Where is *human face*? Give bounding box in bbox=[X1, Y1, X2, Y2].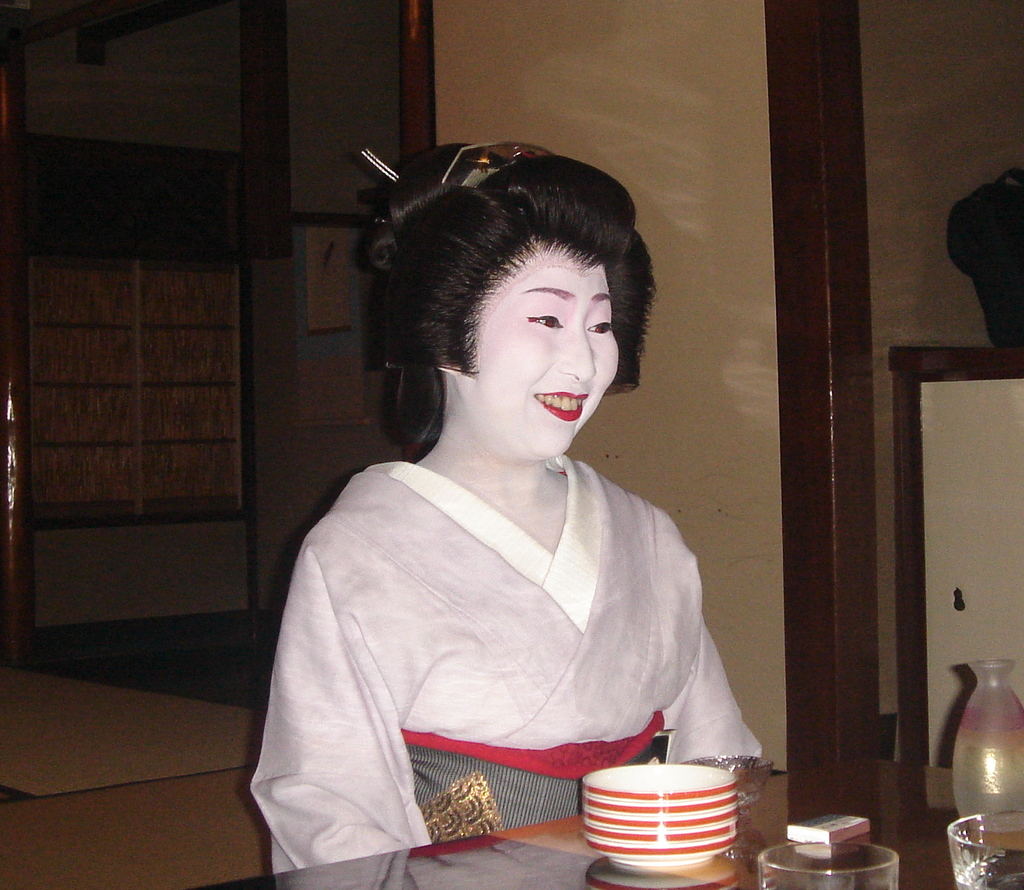
bbox=[471, 247, 619, 453].
